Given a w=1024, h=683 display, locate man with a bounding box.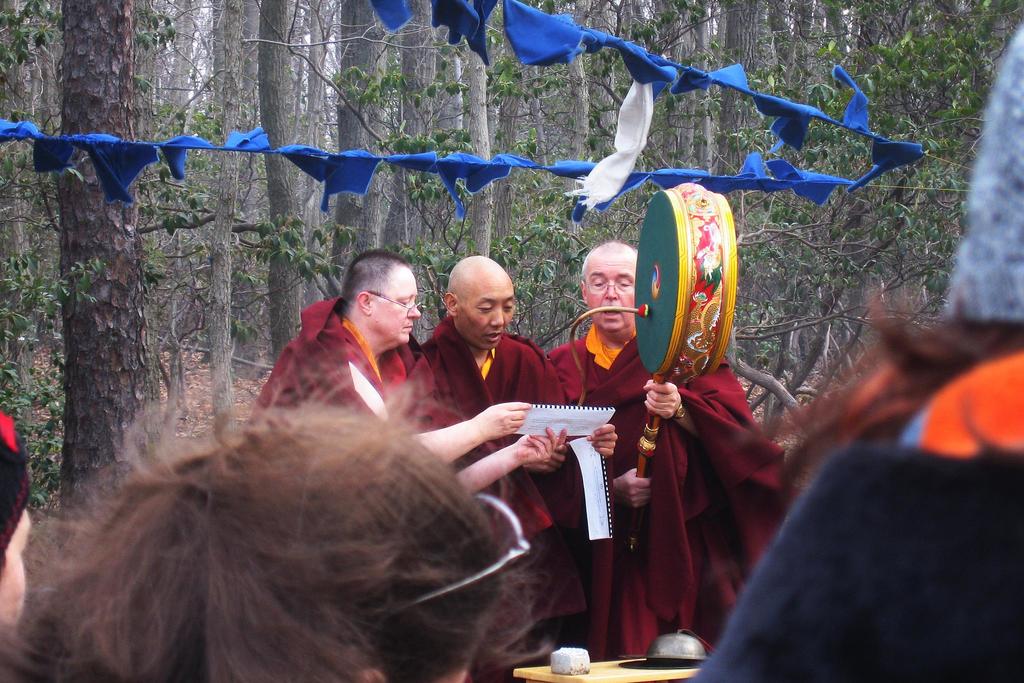
Located: (551, 241, 788, 656).
